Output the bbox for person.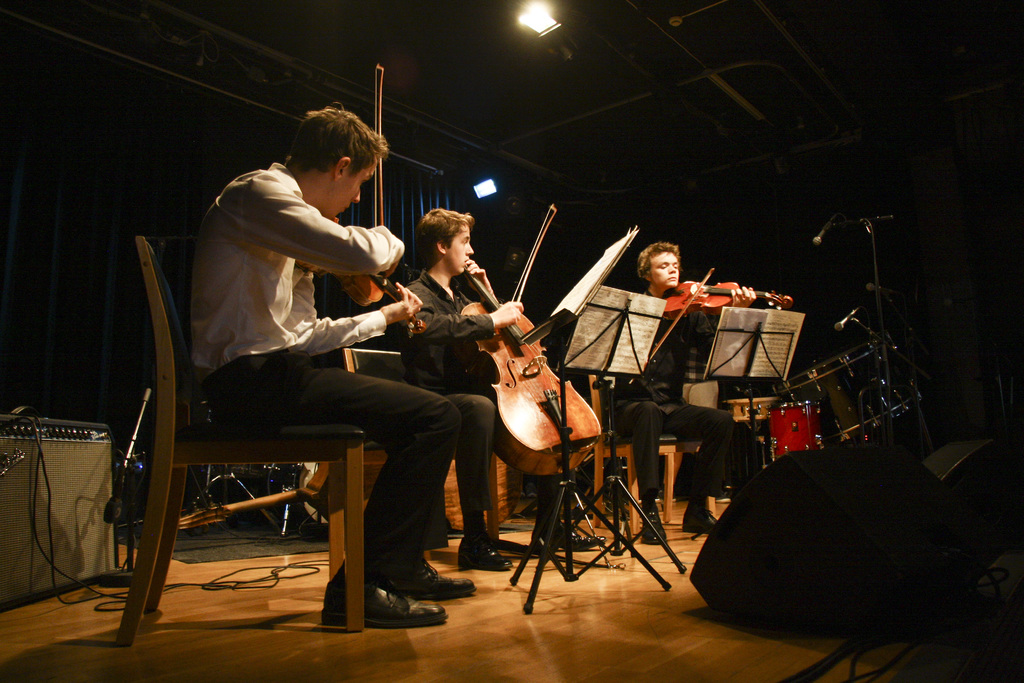
bbox(182, 106, 422, 600).
